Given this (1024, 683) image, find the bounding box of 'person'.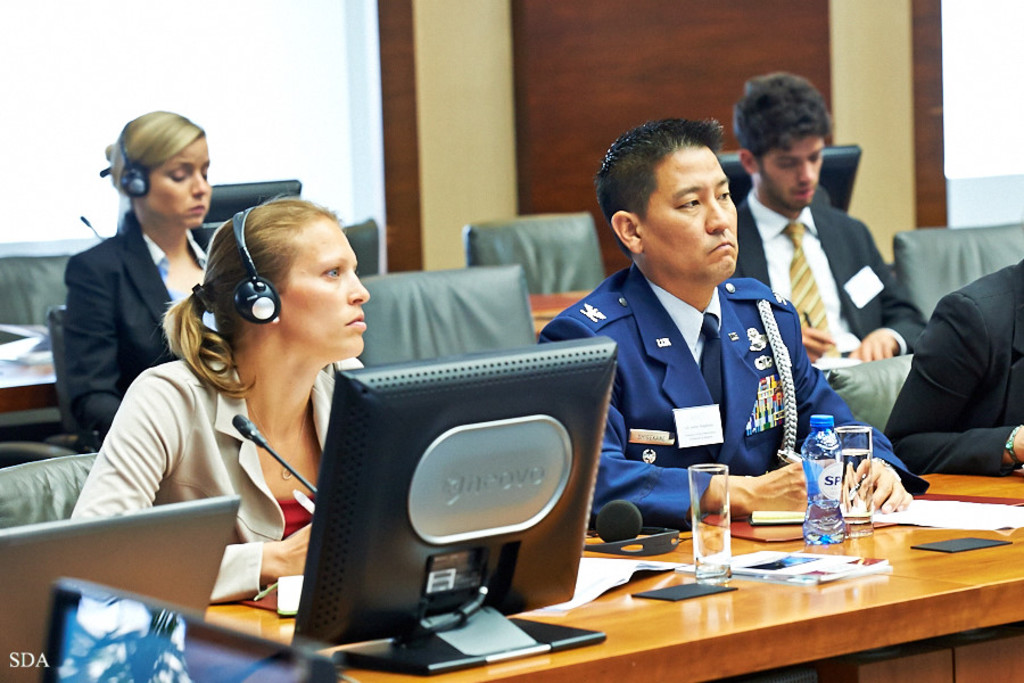
box(726, 69, 939, 380).
